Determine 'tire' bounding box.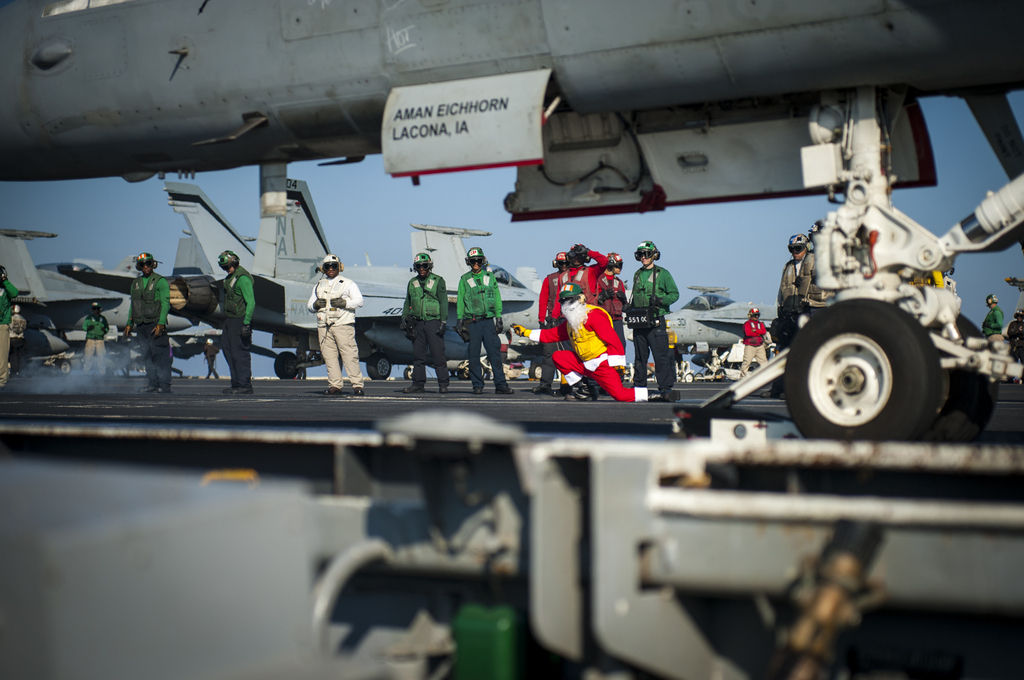
Determined: (left=58, top=361, right=70, bottom=374).
